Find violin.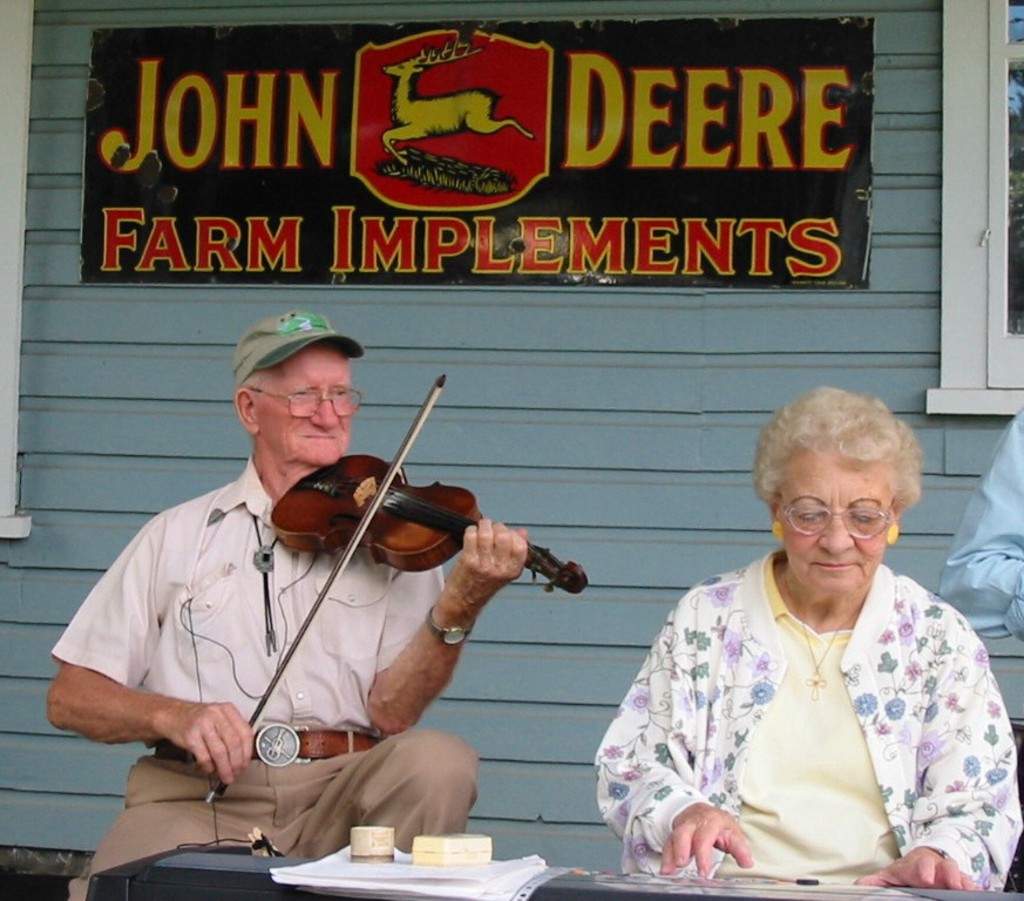
199, 368, 589, 806.
